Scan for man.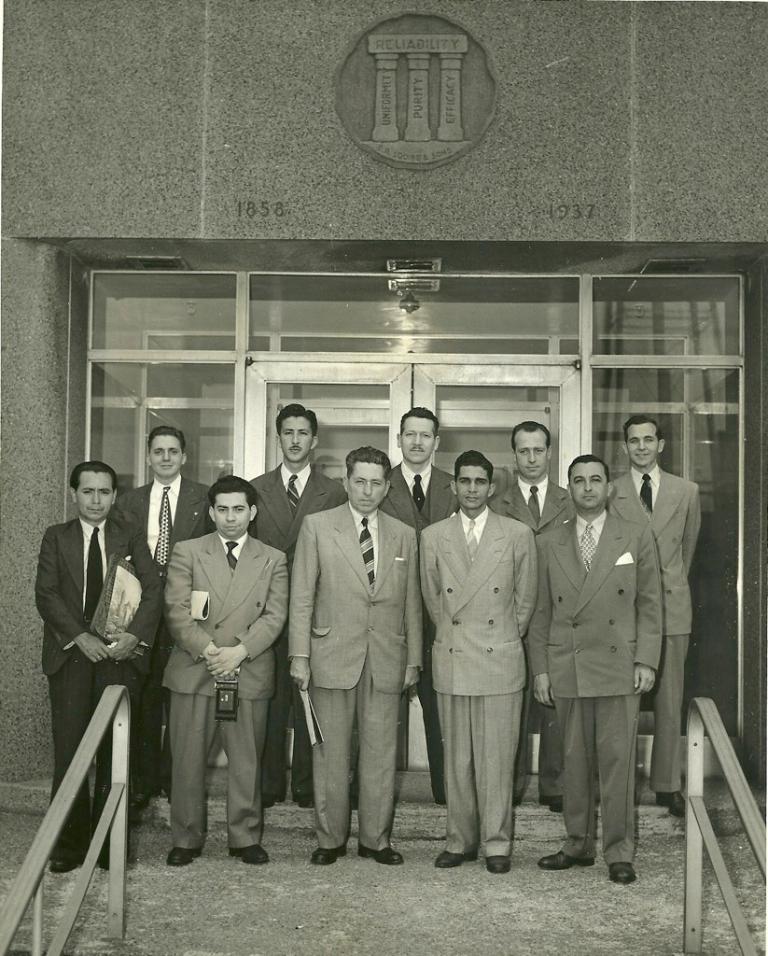
Scan result: {"x1": 482, "y1": 416, "x2": 574, "y2": 810}.
